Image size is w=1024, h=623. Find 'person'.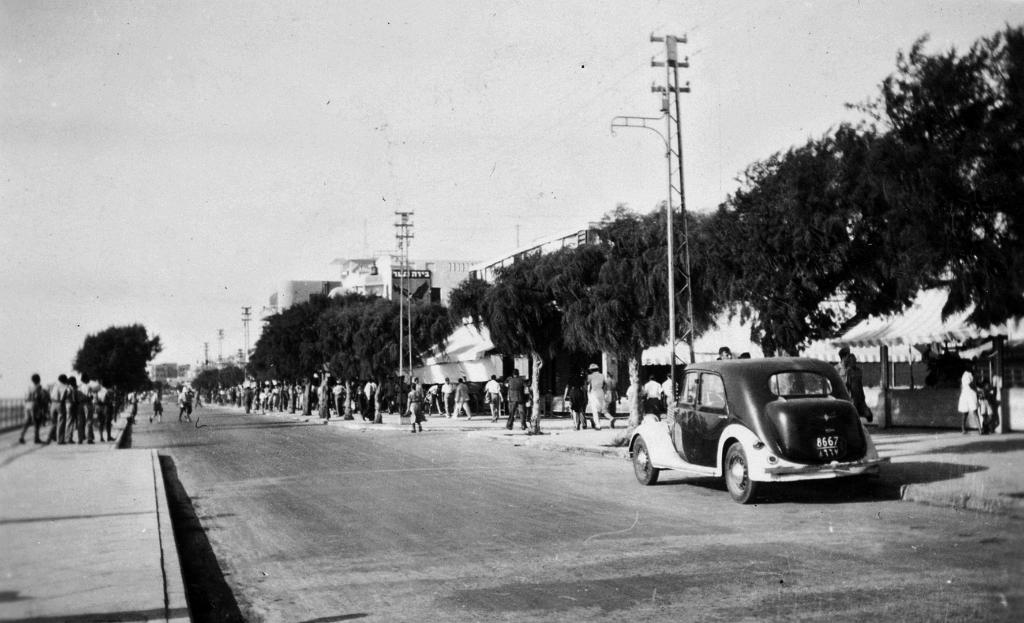
l=832, t=346, r=849, b=391.
